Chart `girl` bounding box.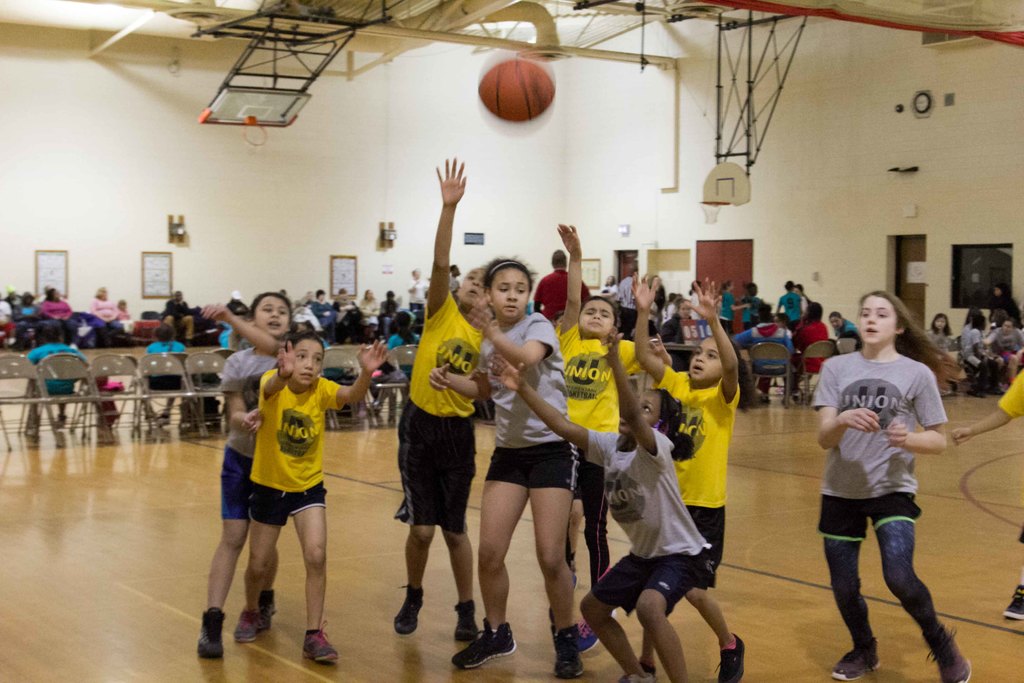
Charted: (816,288,970,682).
